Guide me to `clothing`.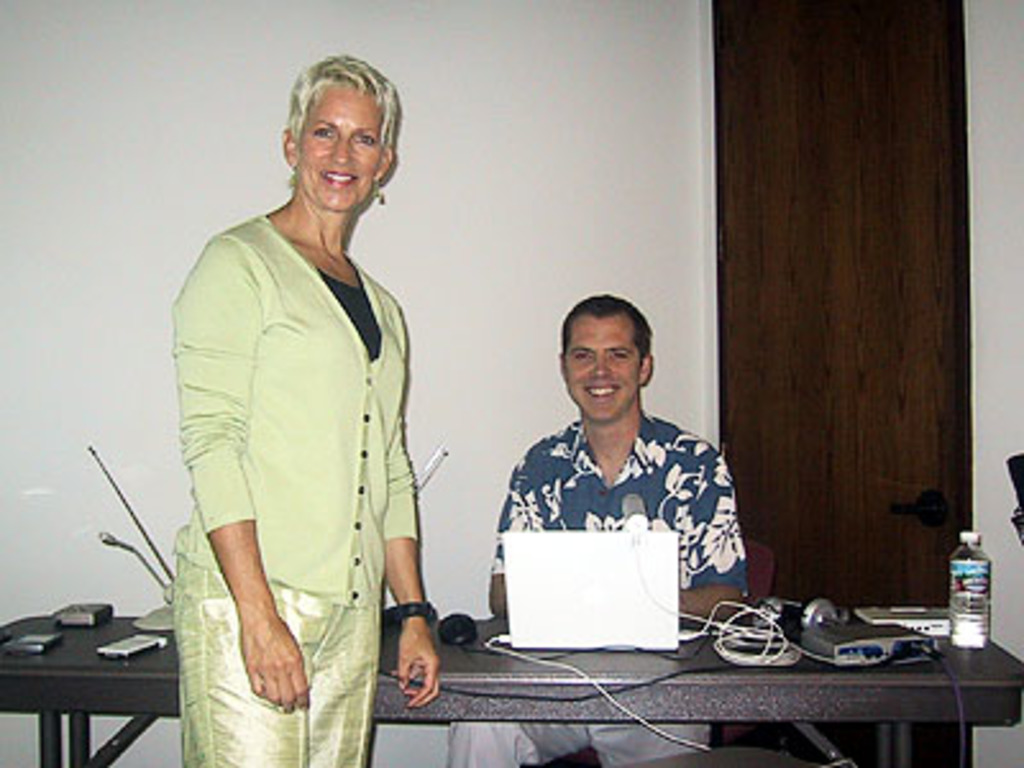
Guidance: 443,407,755,765.
